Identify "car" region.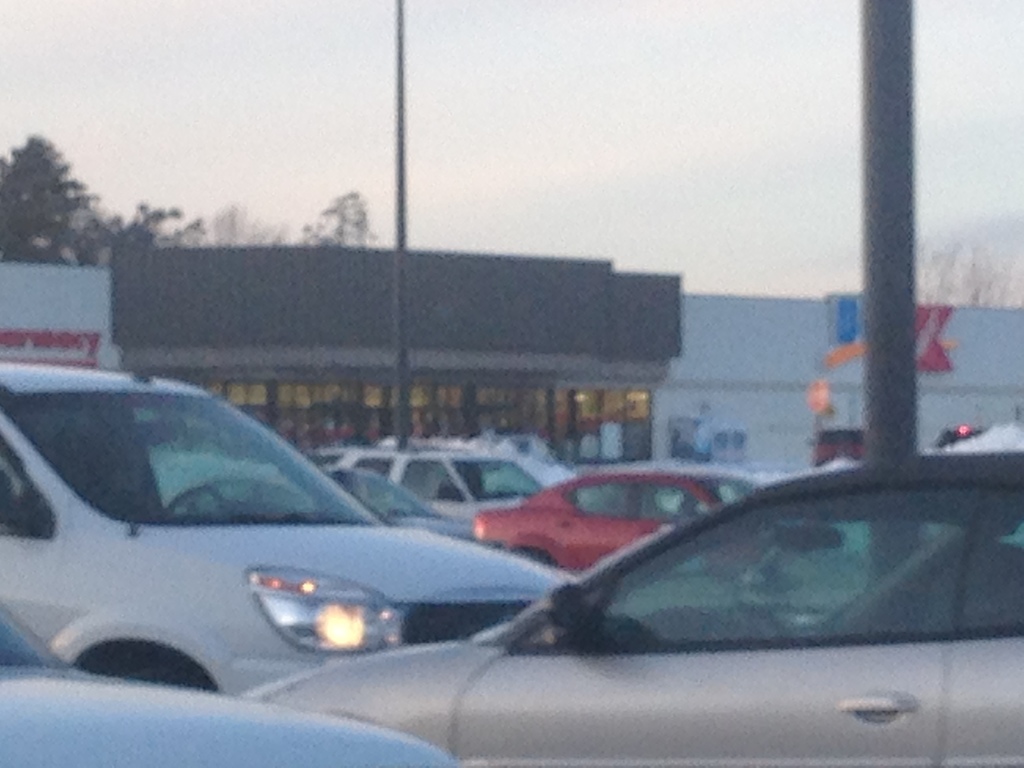
Region: locate(0, 353, 574, 700).
